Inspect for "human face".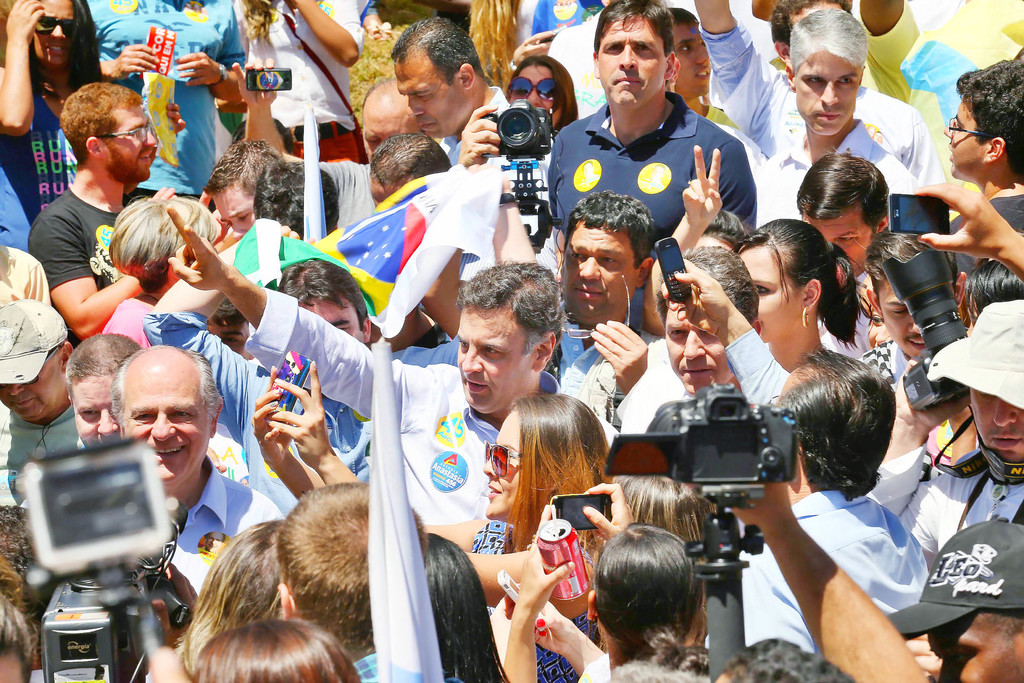
Inspection: 564, 224, 637, 311.
